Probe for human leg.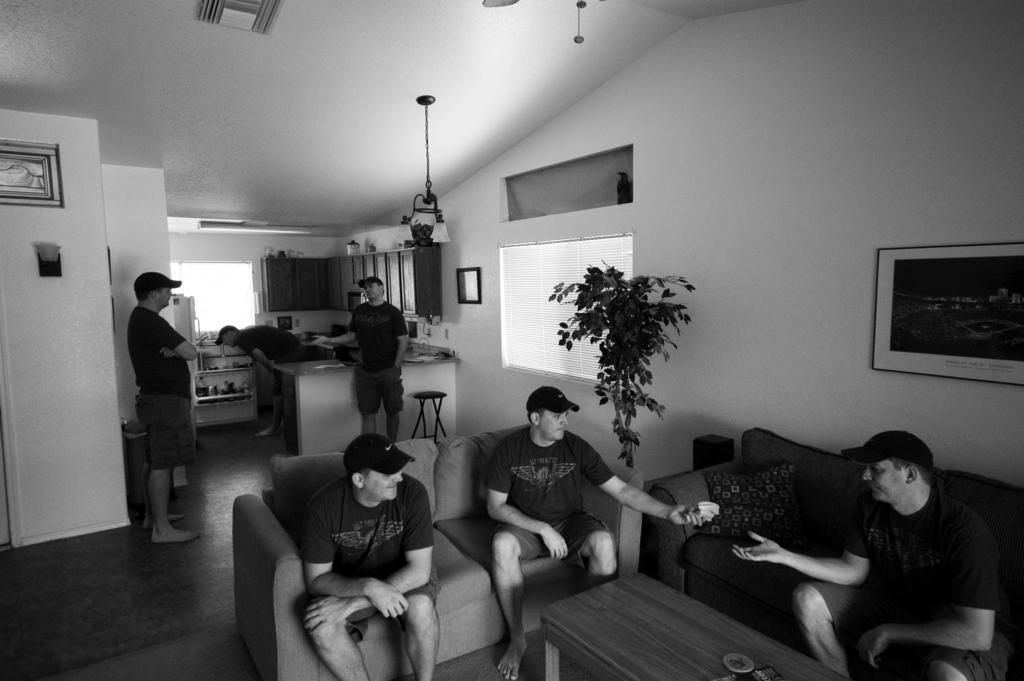
Probe result: locate(497, 524, 547, 680).
